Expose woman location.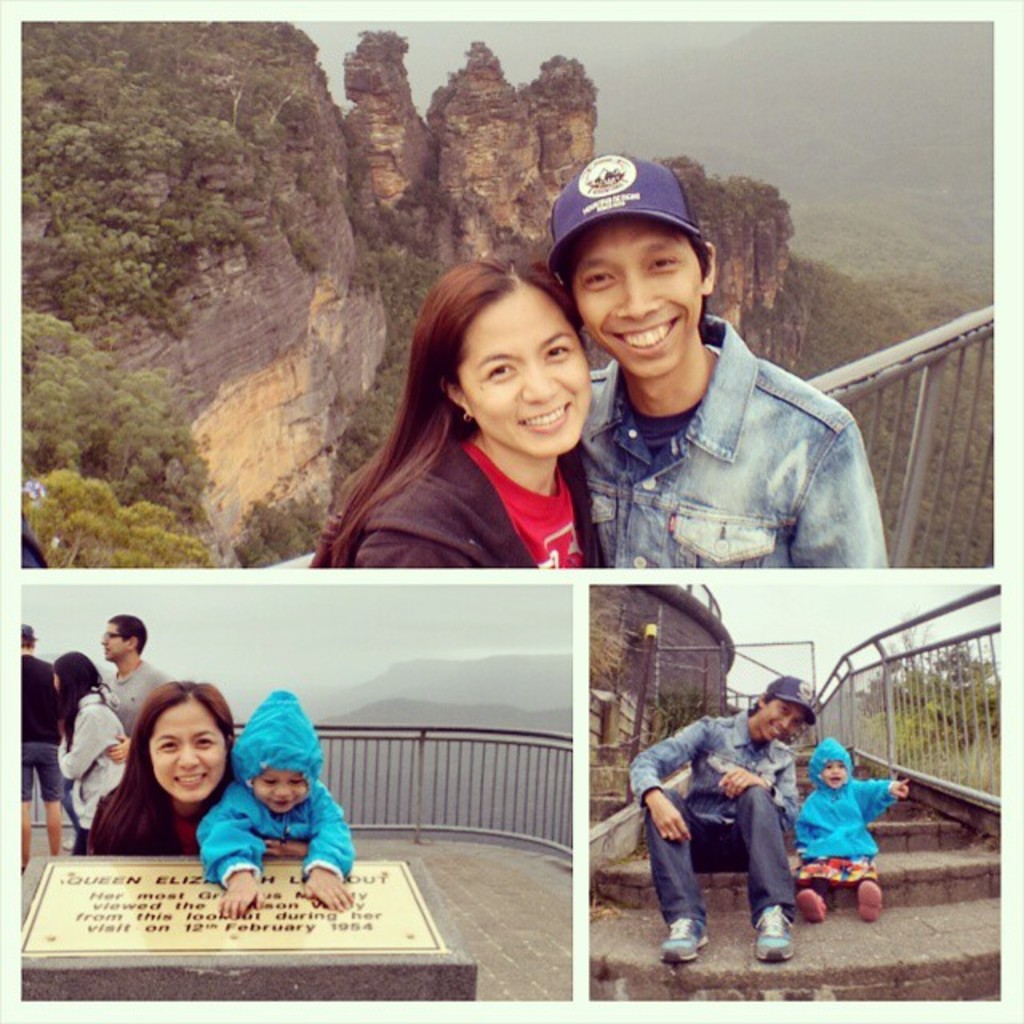
Exposed at (51,643,125,859).
